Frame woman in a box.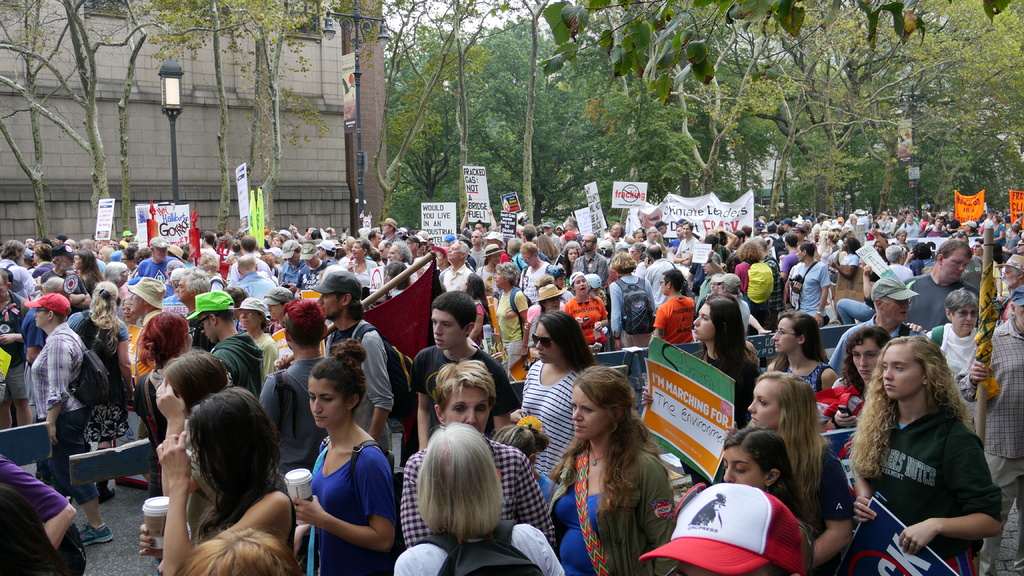
detection(159, 351, 231, 503).
